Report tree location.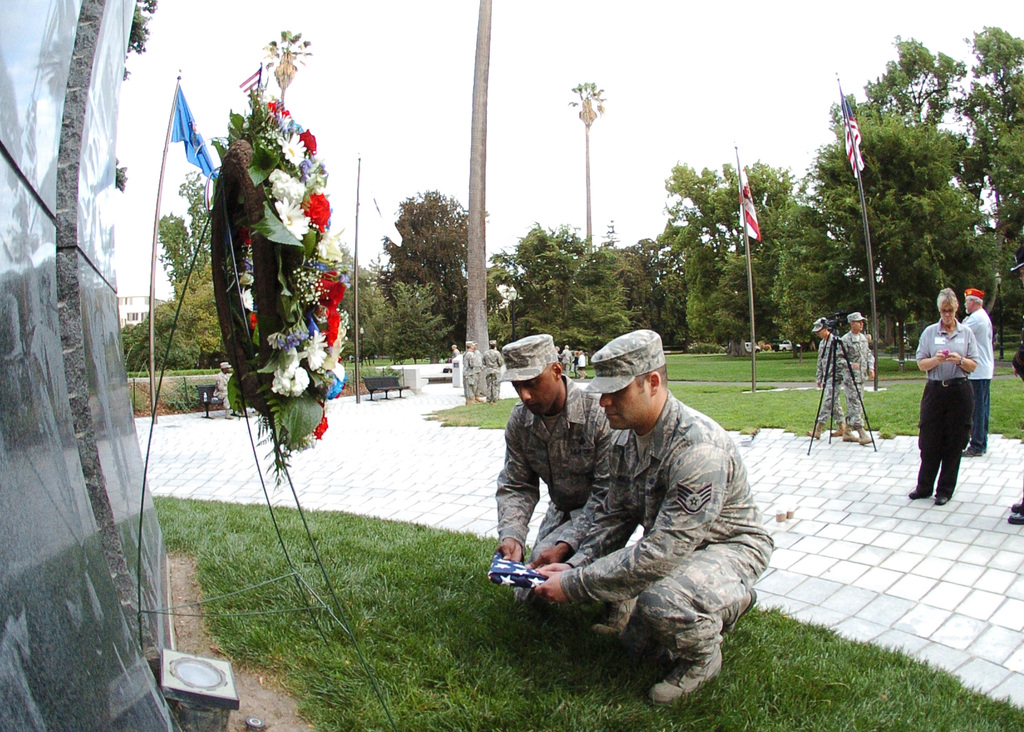
Report: Rect(618, 211, 716, 351).
